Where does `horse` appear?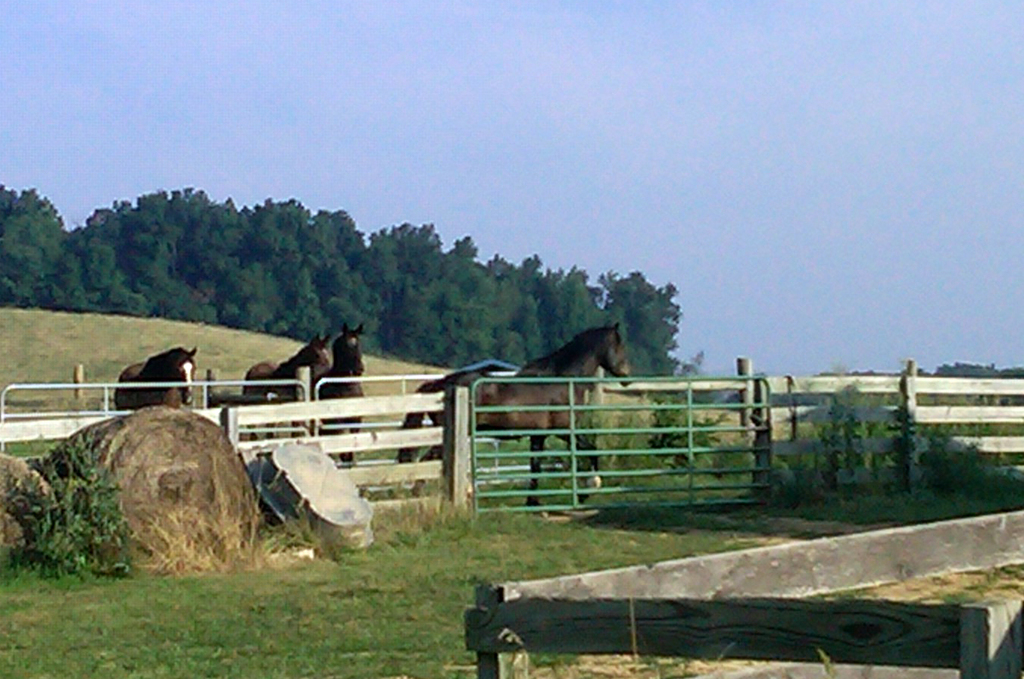
Appears at <region>240, 330, 331, 459</region>.
